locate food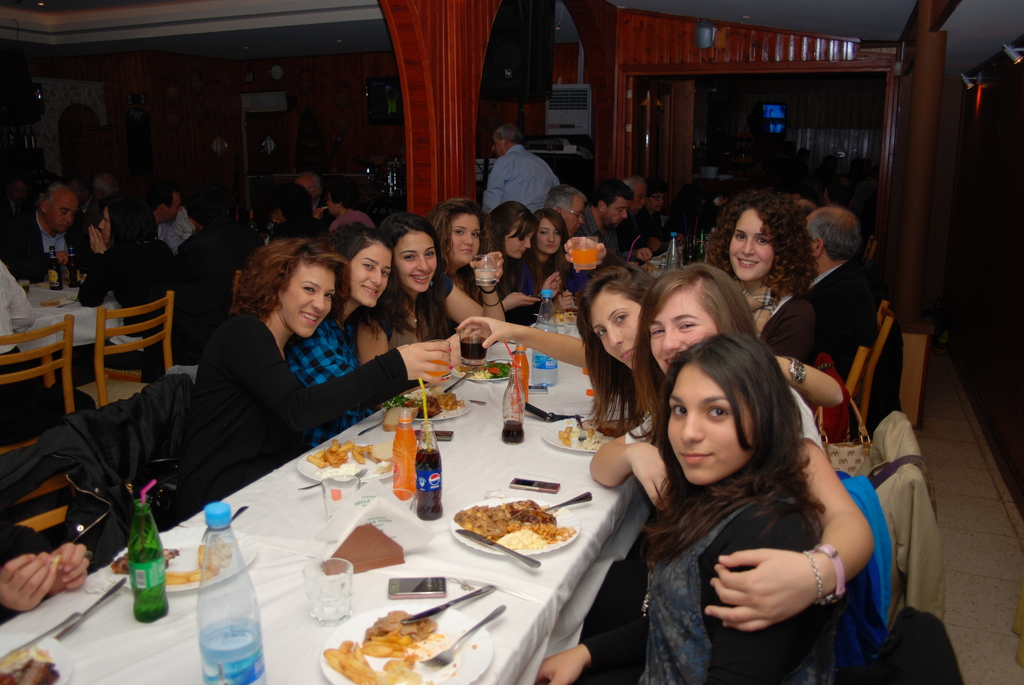
BBox(543, 306, 580, 326)
